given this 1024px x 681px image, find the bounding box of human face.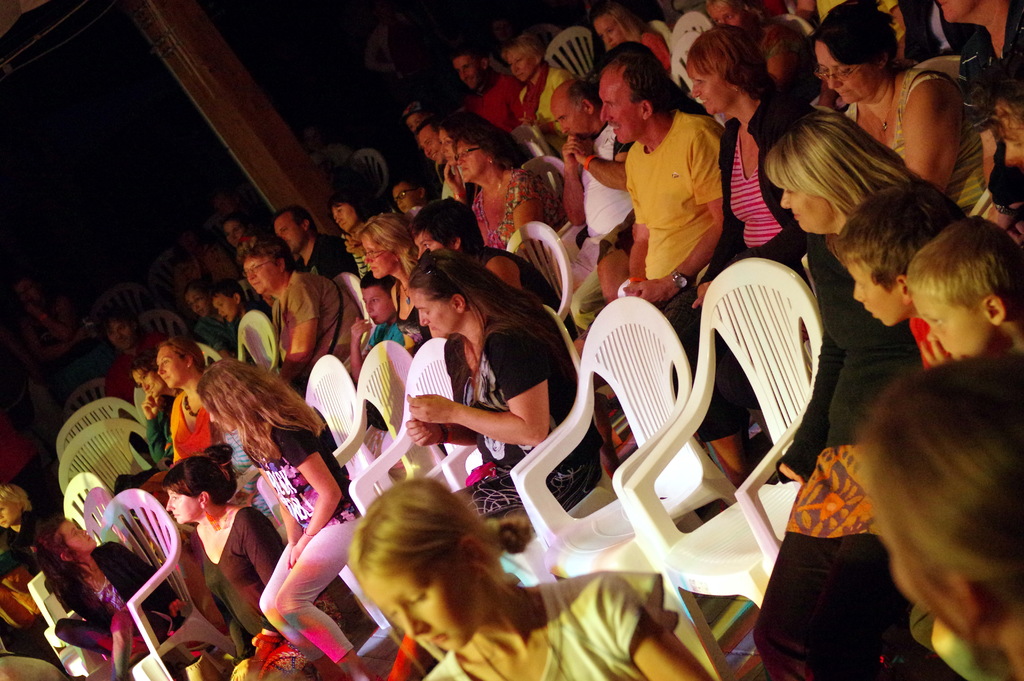
x1=776, y1=188, x2=835, y2=238.
